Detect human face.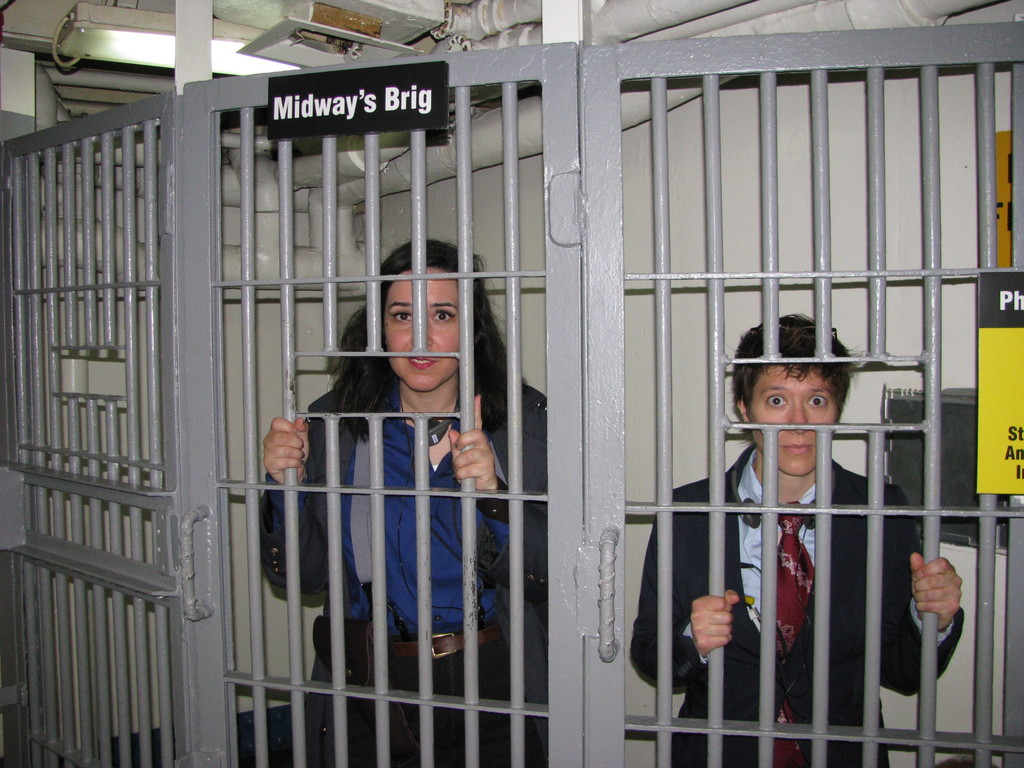
Detected at 384, 266, 459, 393.
